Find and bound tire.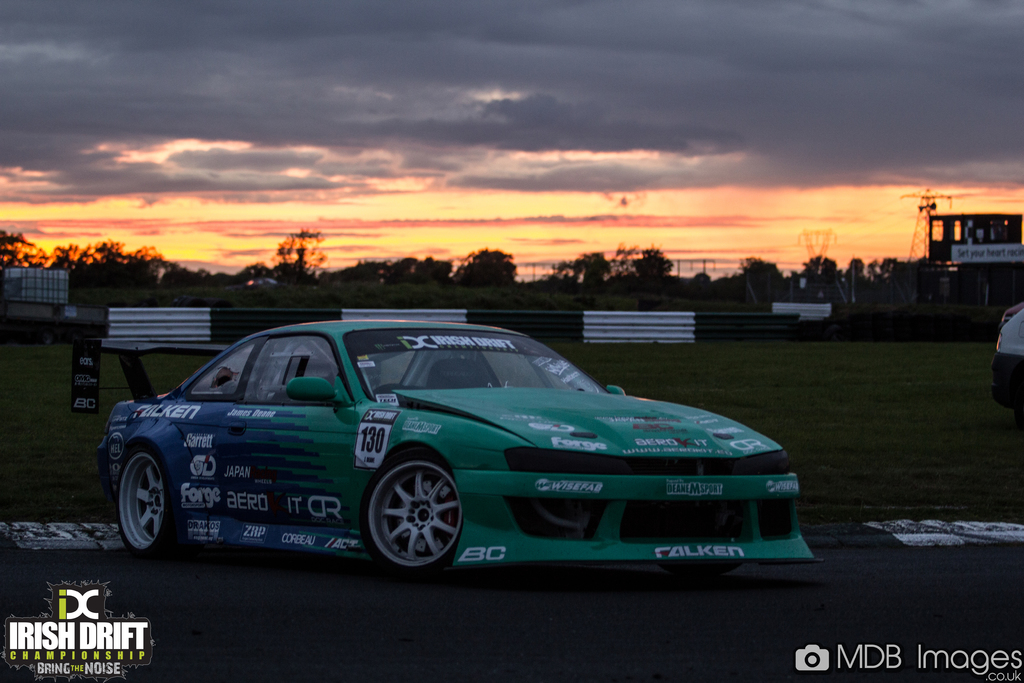
Bound: (left=653, top=557, right=741, bottom=576).
